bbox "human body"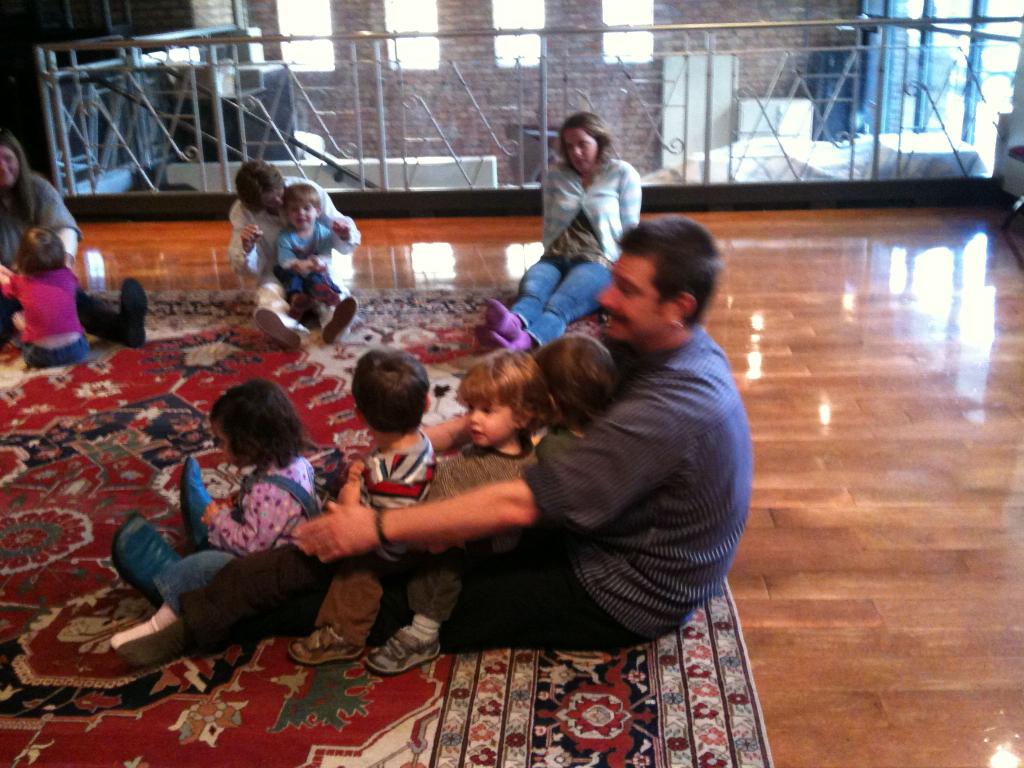
<box>276,422,442,664</box>
